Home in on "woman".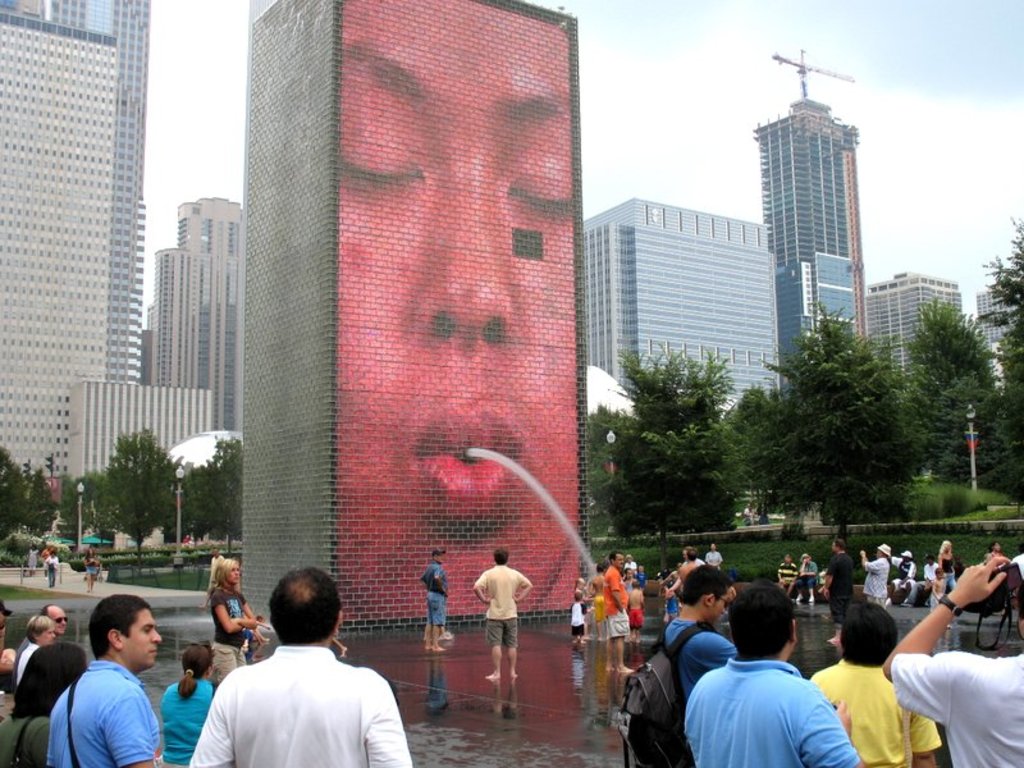
Homed in at region(204, 558, 259, 685).
